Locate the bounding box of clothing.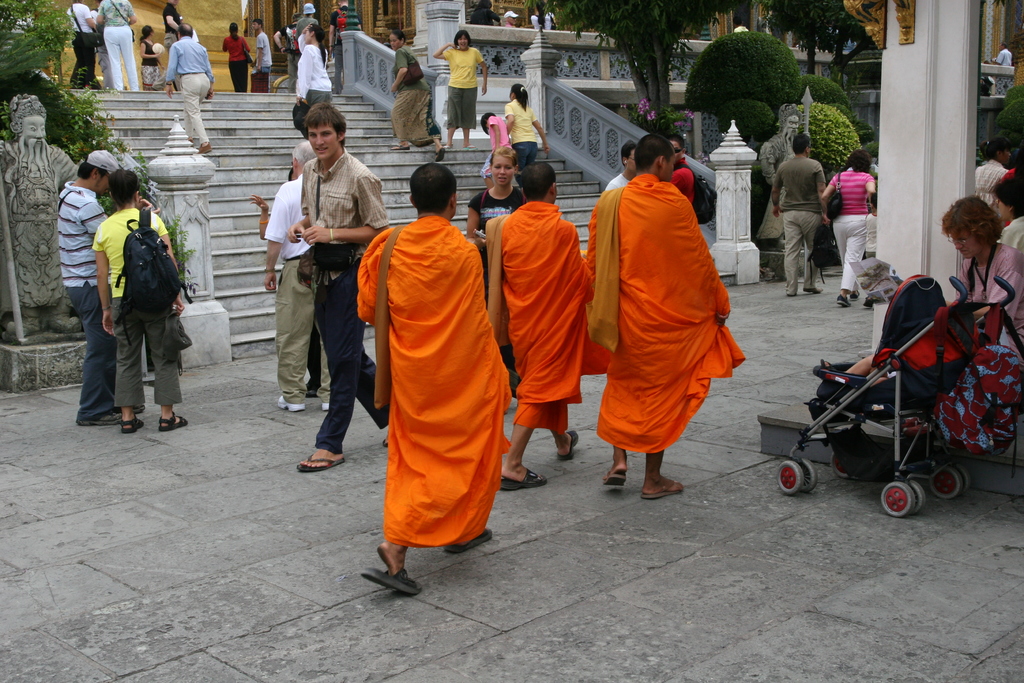
Bounding box: {"left": 580, "top": 169, "right": 747, "bottom": 446}.
